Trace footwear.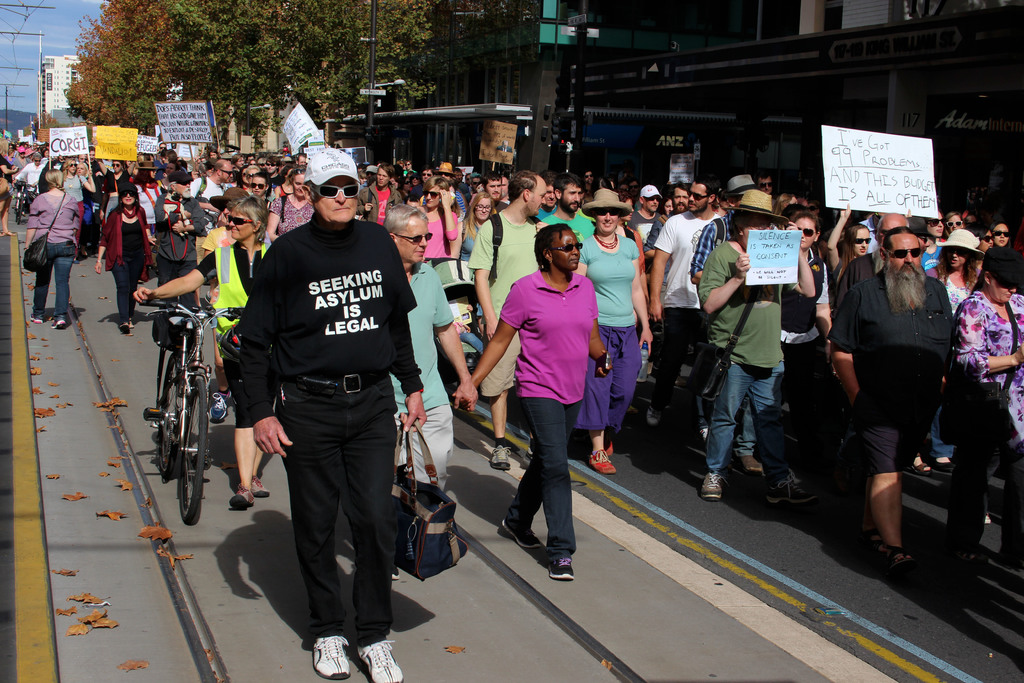
Traced to 904:452:932:475.
